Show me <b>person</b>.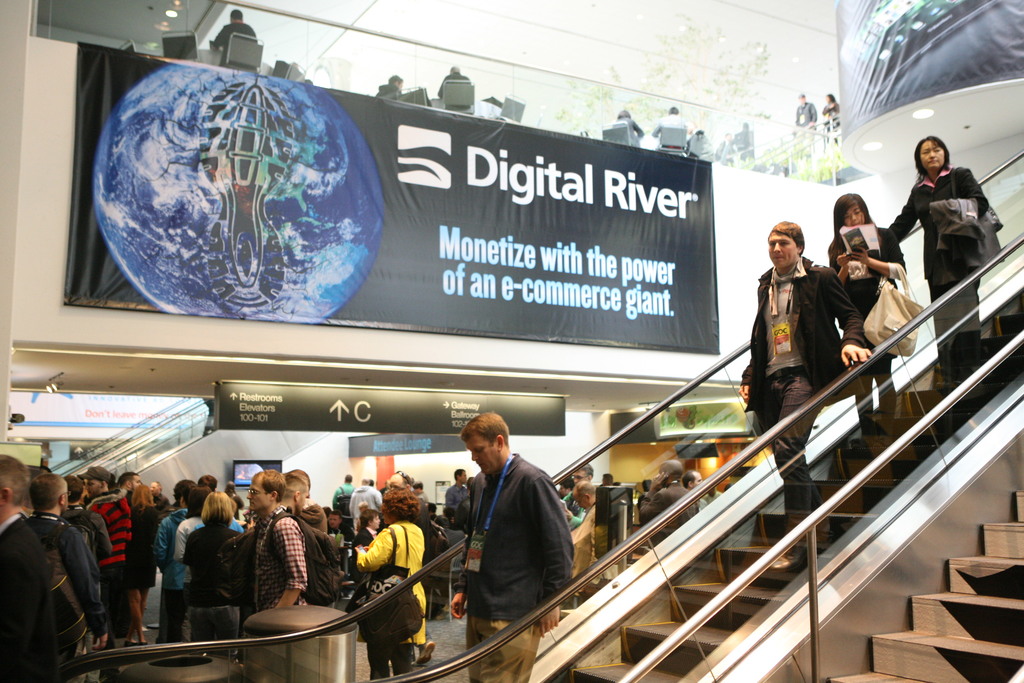
<b>person</b> is here: x1=372, y1=72, x2=400, y2=101.
